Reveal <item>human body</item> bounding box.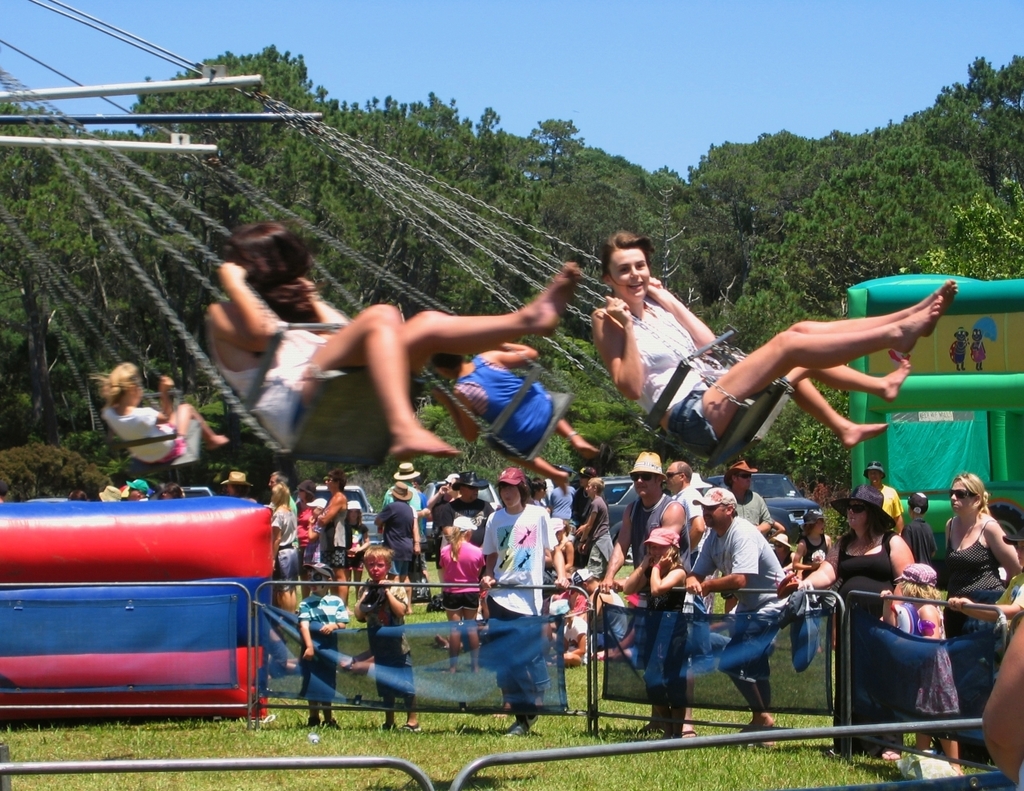
Revealed: rect(589, 276, 960, 450).
